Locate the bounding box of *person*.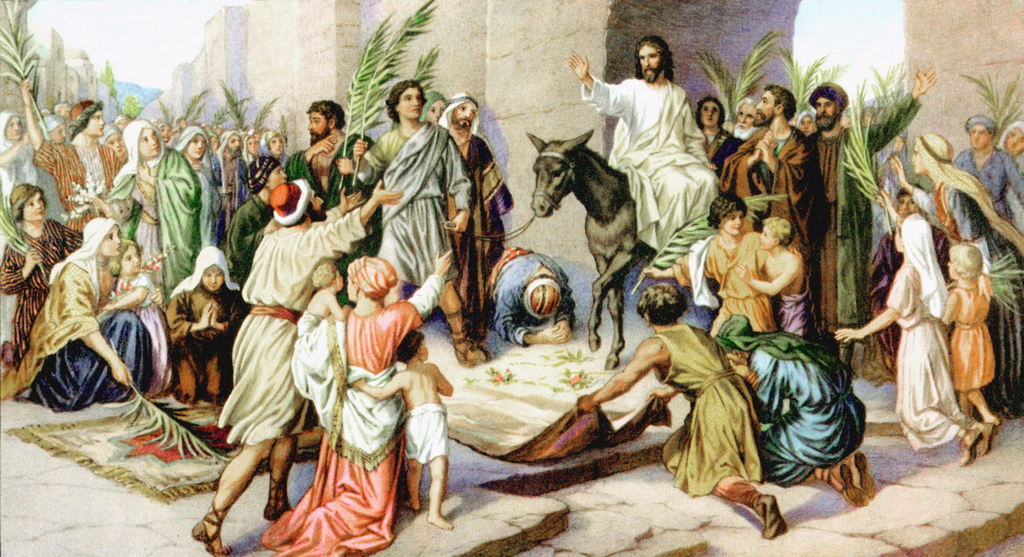
Bounding box: 943:106:1023:230.
